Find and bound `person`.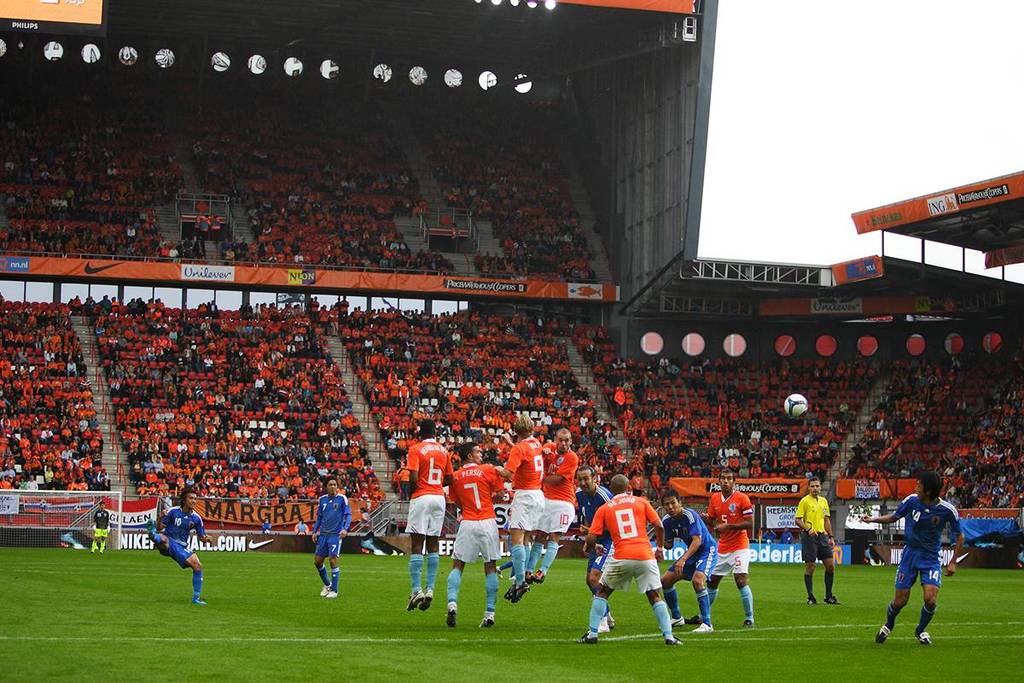
Bound: 779/528/794/544.
